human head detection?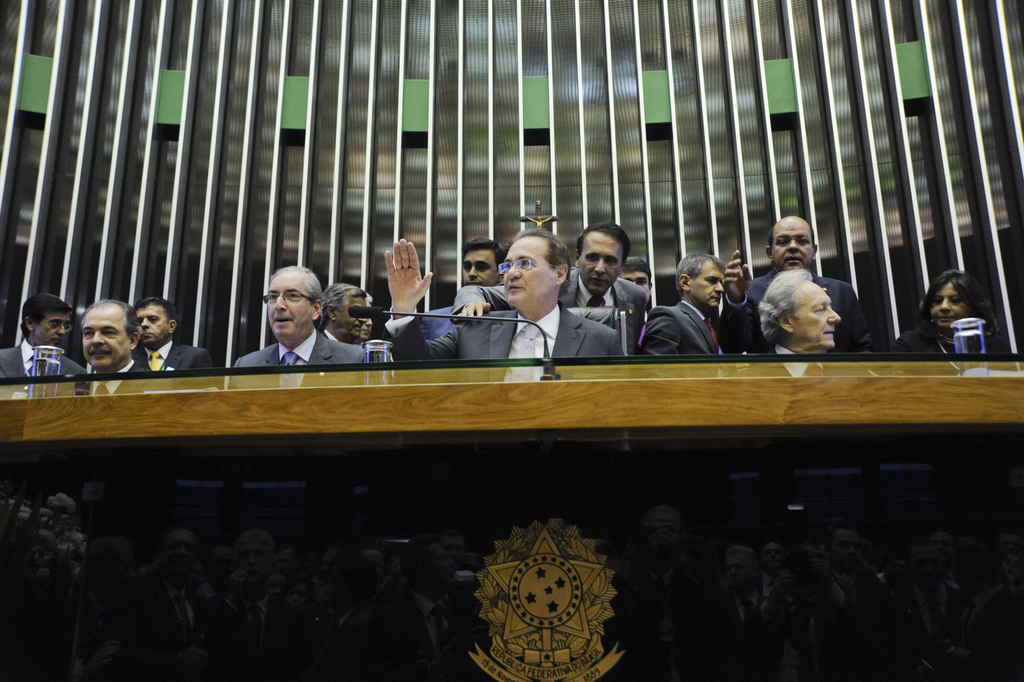
[767,215,820,277]
